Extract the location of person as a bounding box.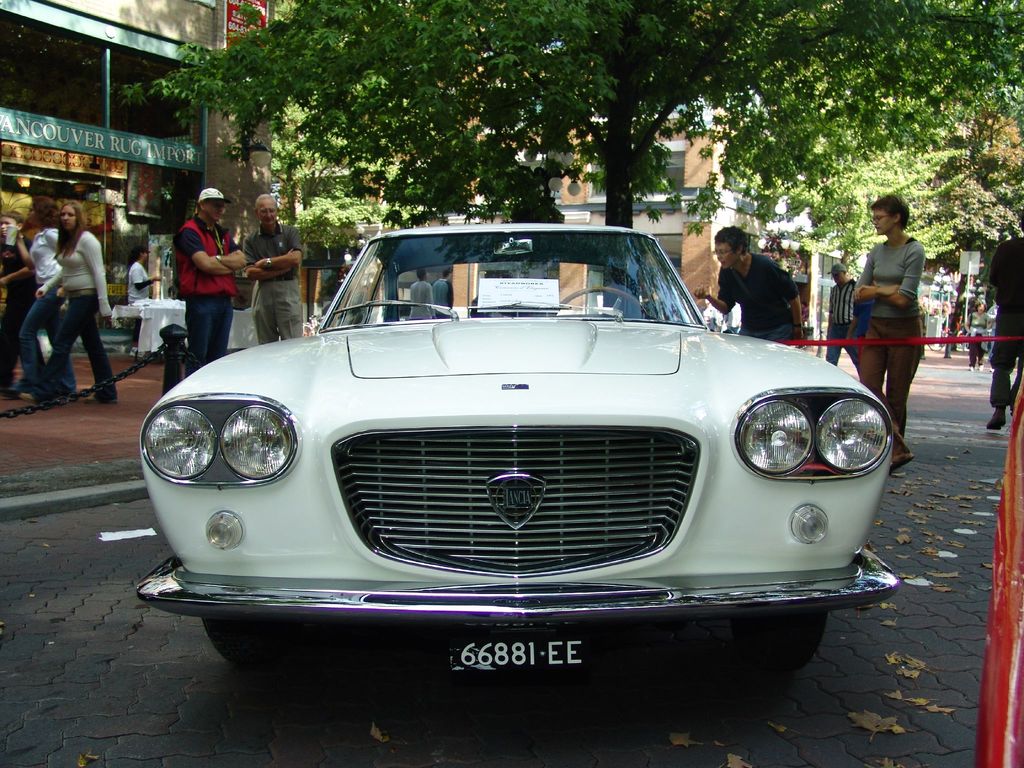
Rect(0, 209, 38, 392).
